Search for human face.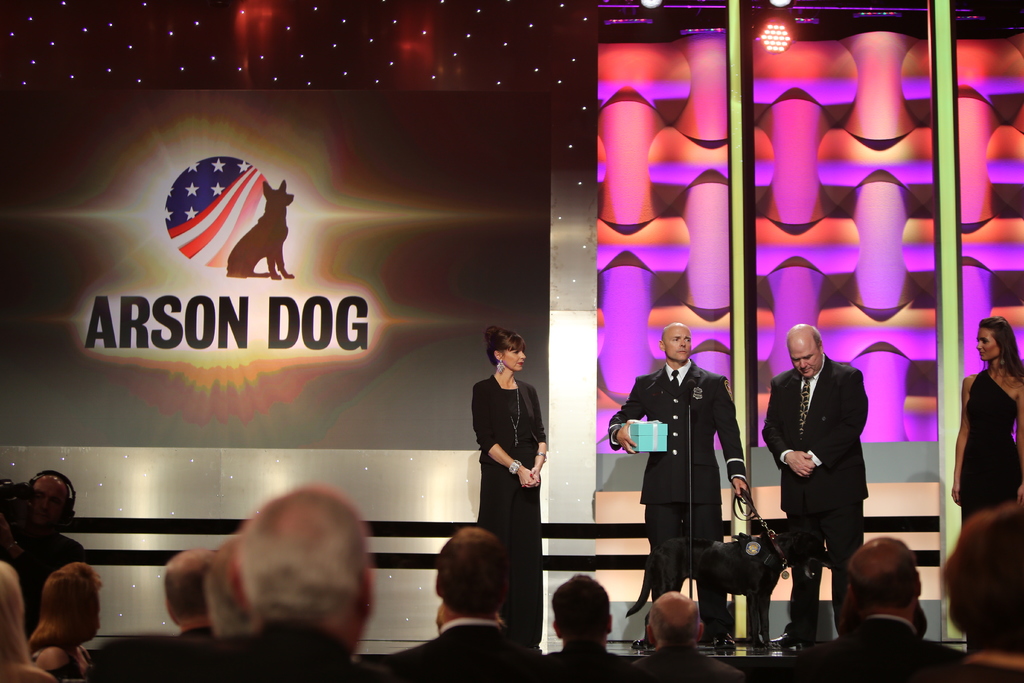
Found at [left=785, top=338, right=824, bottom=381].
